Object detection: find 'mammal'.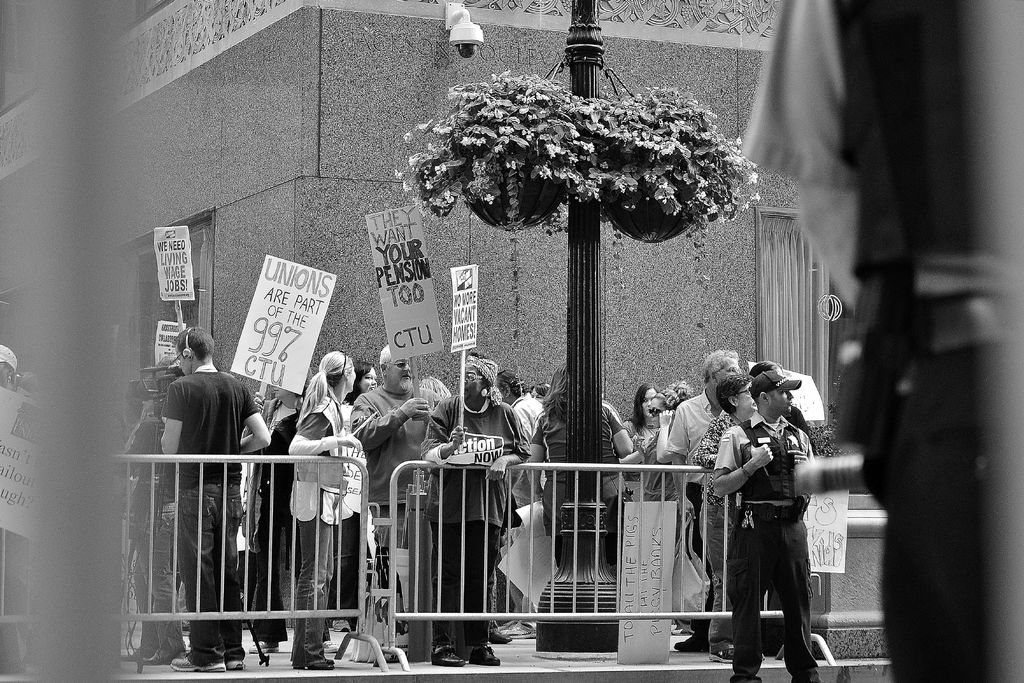
(669,349,742,648).
